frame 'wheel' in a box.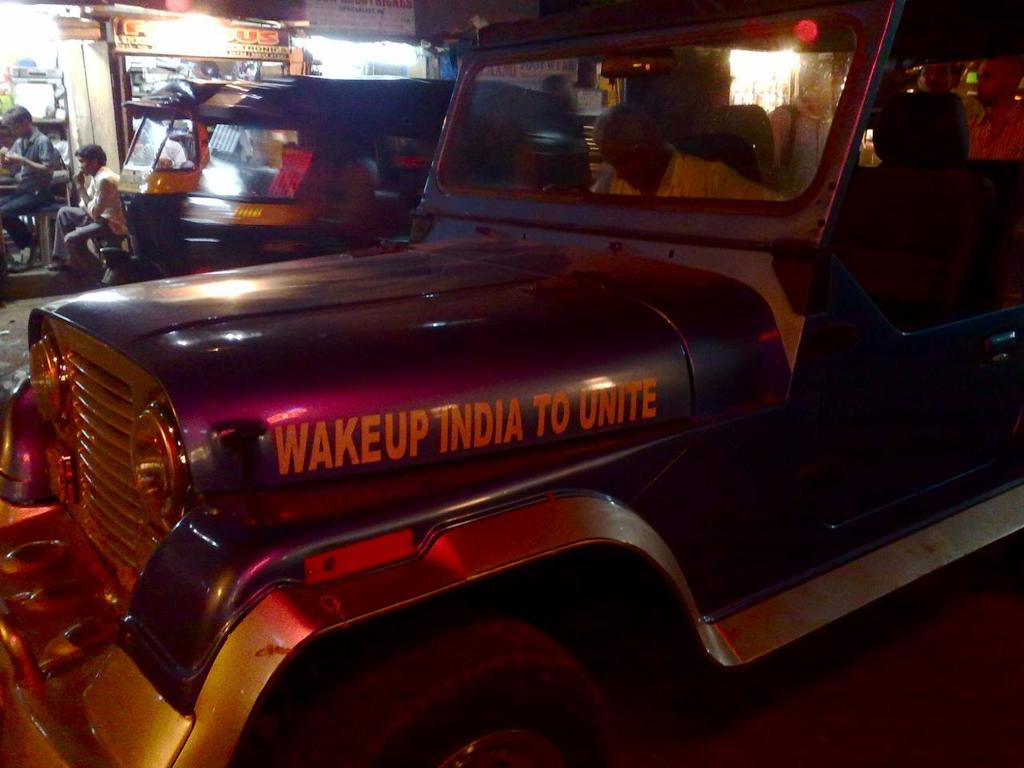
box(378, 668, 654, 762).
